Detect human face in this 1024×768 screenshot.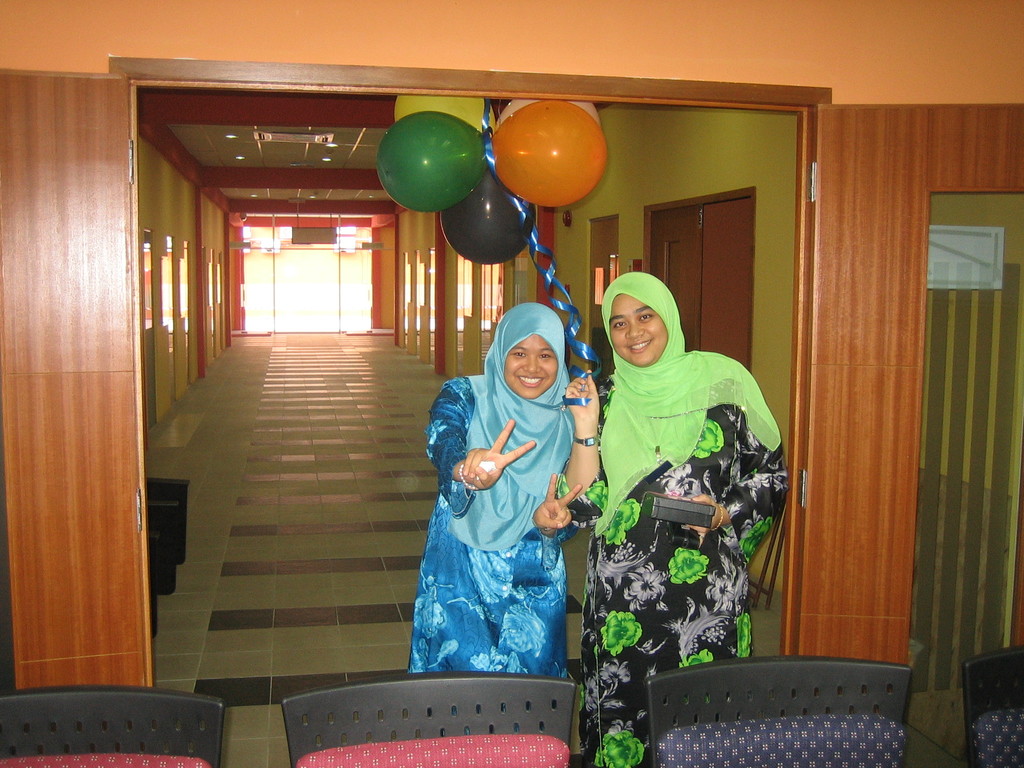
Detection: bbox=[505, 333, 555, 394].
